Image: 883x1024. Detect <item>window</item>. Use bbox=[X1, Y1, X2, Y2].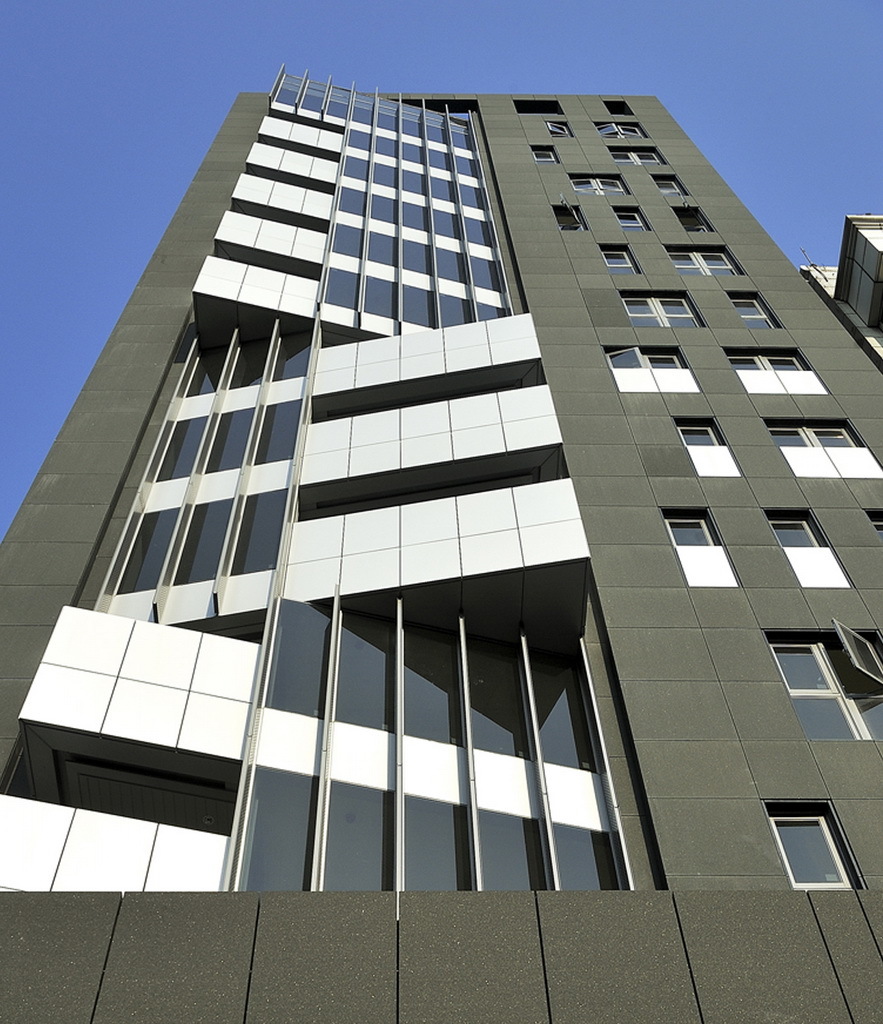
bbox=[609, 149, 661, 159].
